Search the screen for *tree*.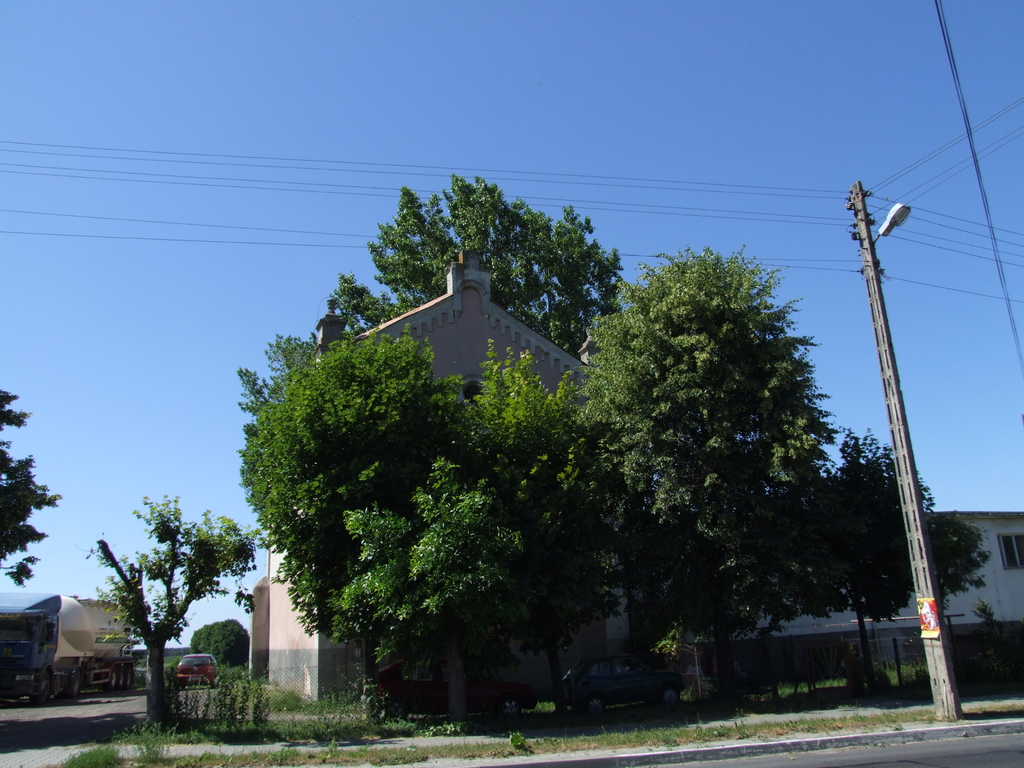
Found at crop(313, 168, 630, 353).
